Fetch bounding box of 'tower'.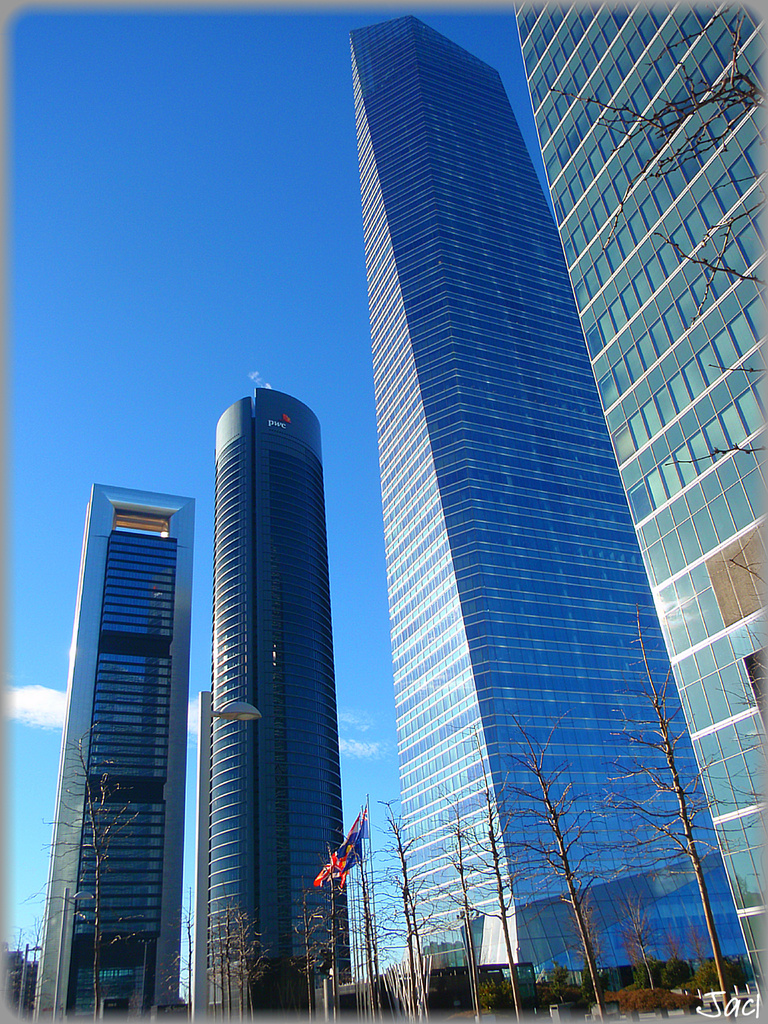
Bbox: 203:386:350:982.
